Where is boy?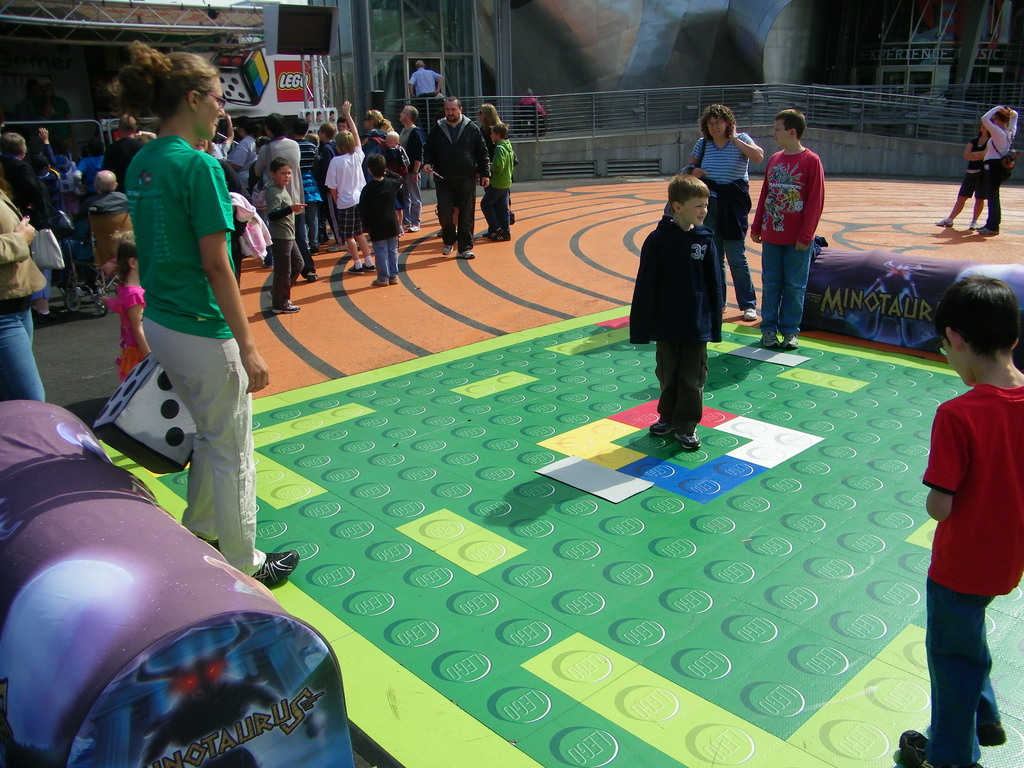
x1=484, y1=123, x2=526, y2=236.
